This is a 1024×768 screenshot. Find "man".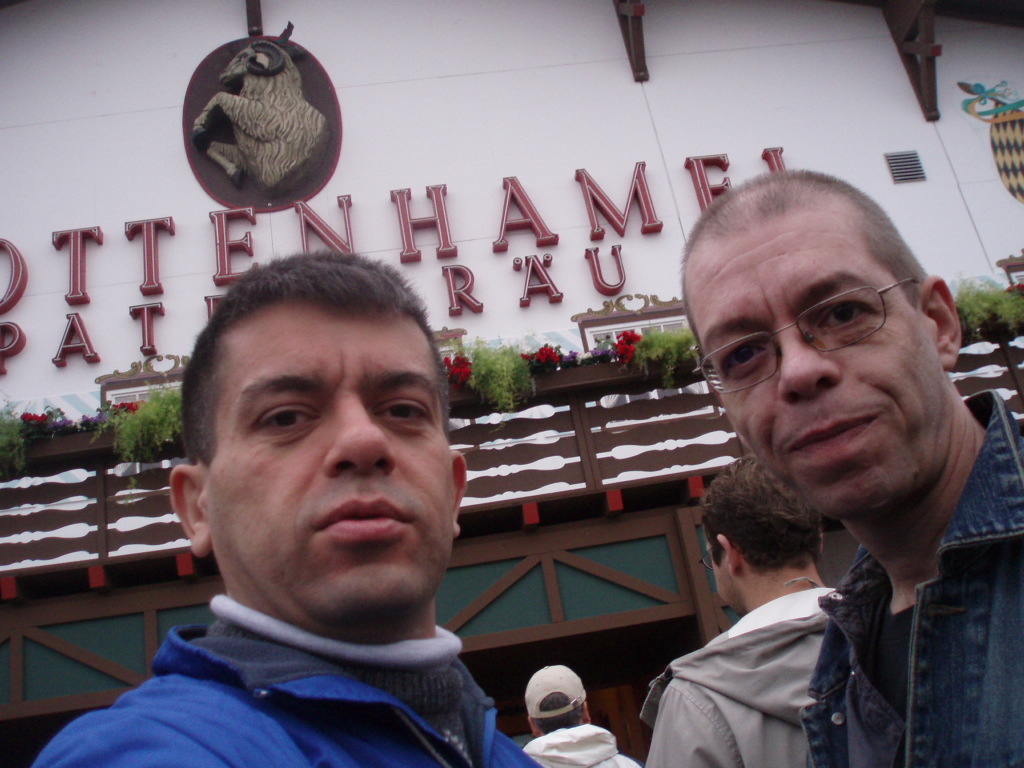
Bounding box: [517,661,647,767].
